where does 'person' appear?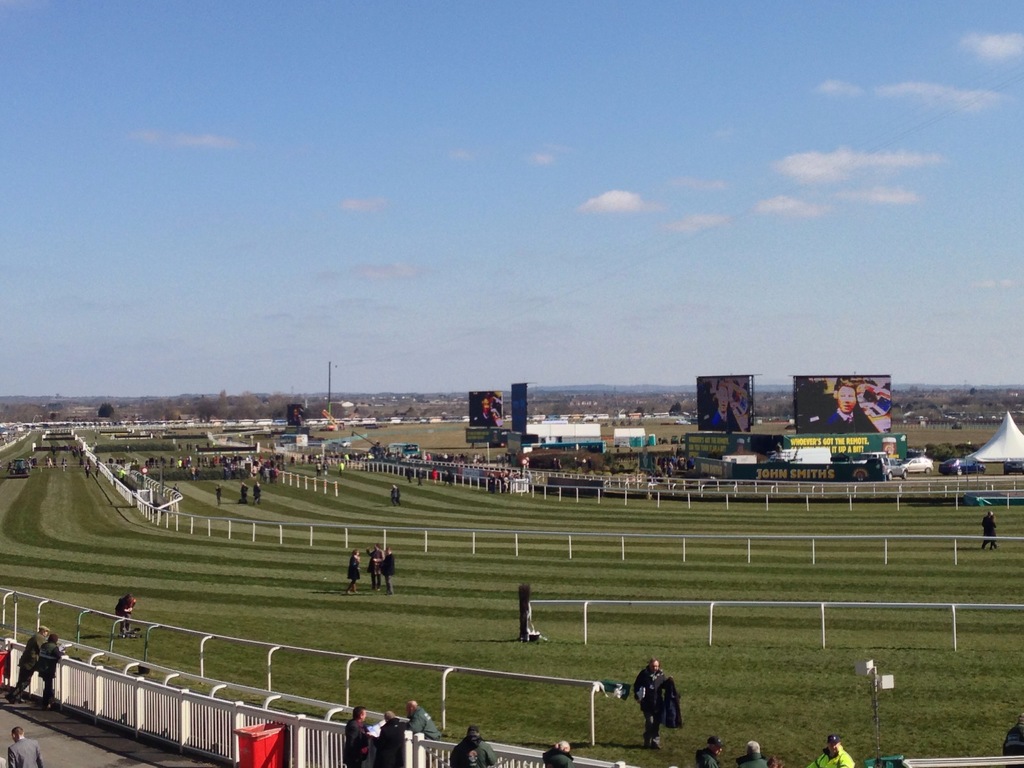
Appears at BBox(392, 486, 404, 508).
